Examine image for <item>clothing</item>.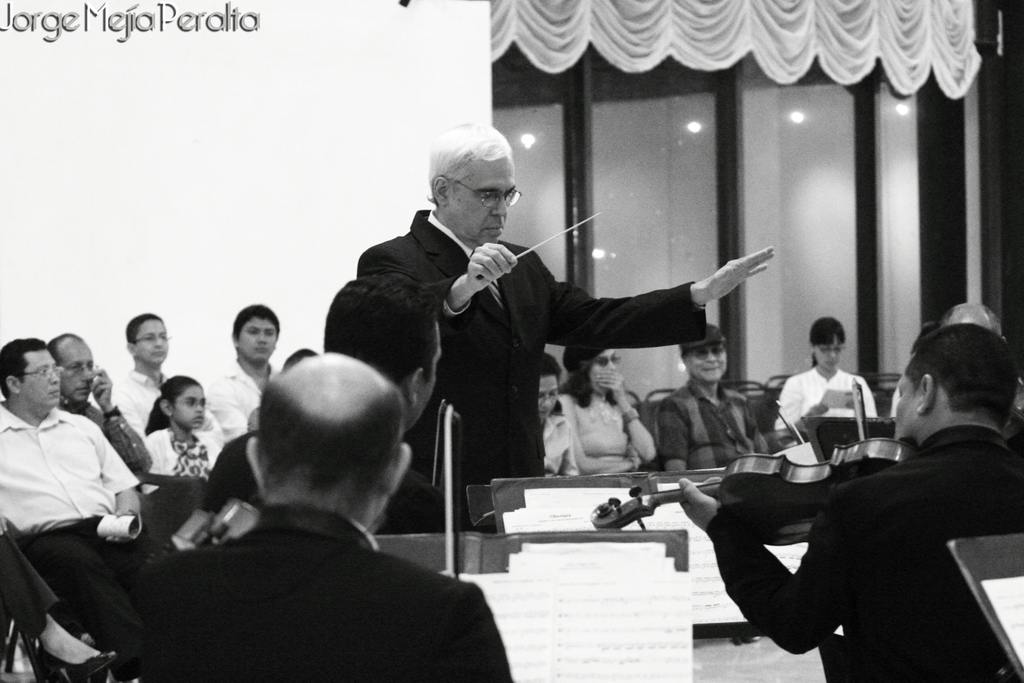
Examination result: (148, 506, 507, 682).
